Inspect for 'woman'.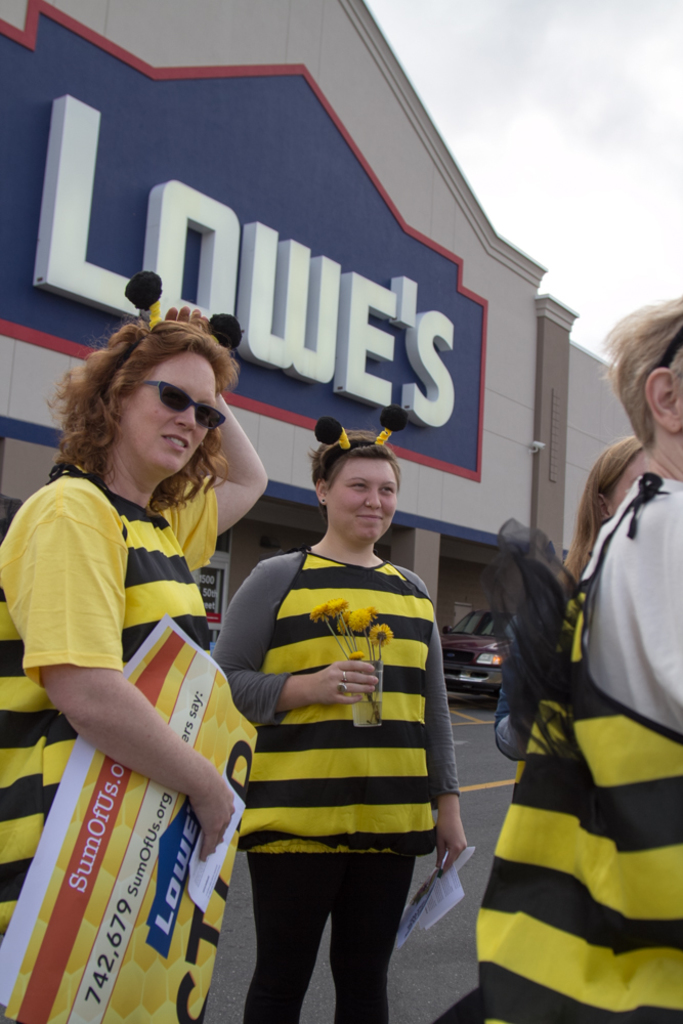
Inspection: x1=11 y1=310 x2=268 y2=999.
